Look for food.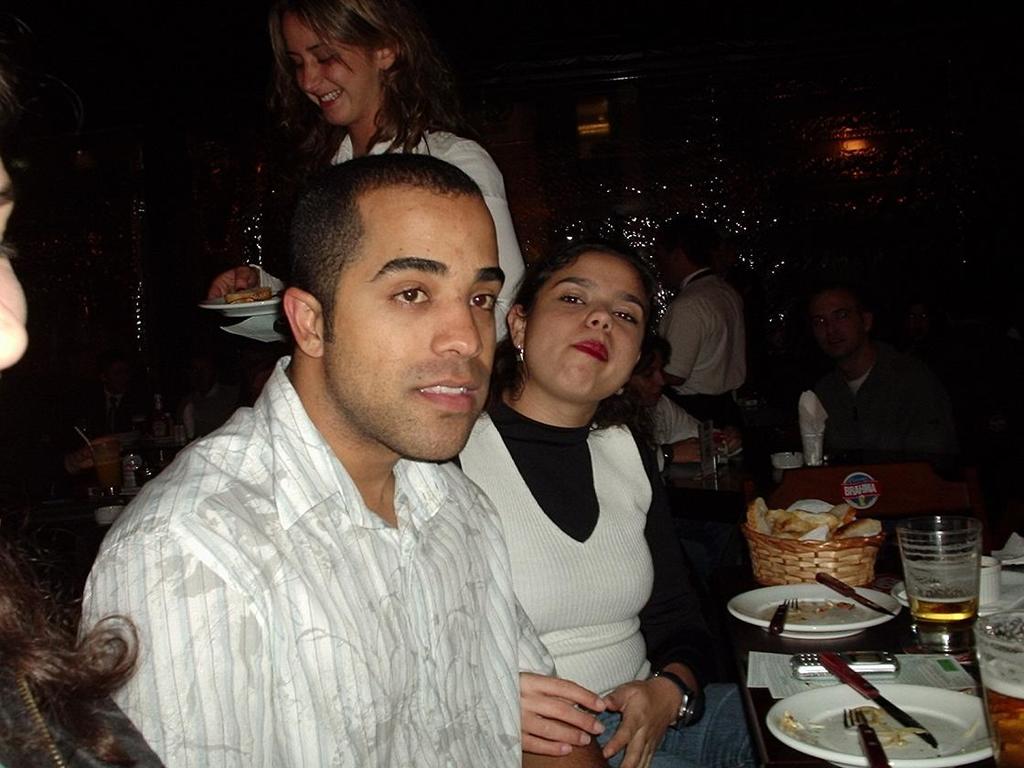
Found: (763, 493, 869, 578).
